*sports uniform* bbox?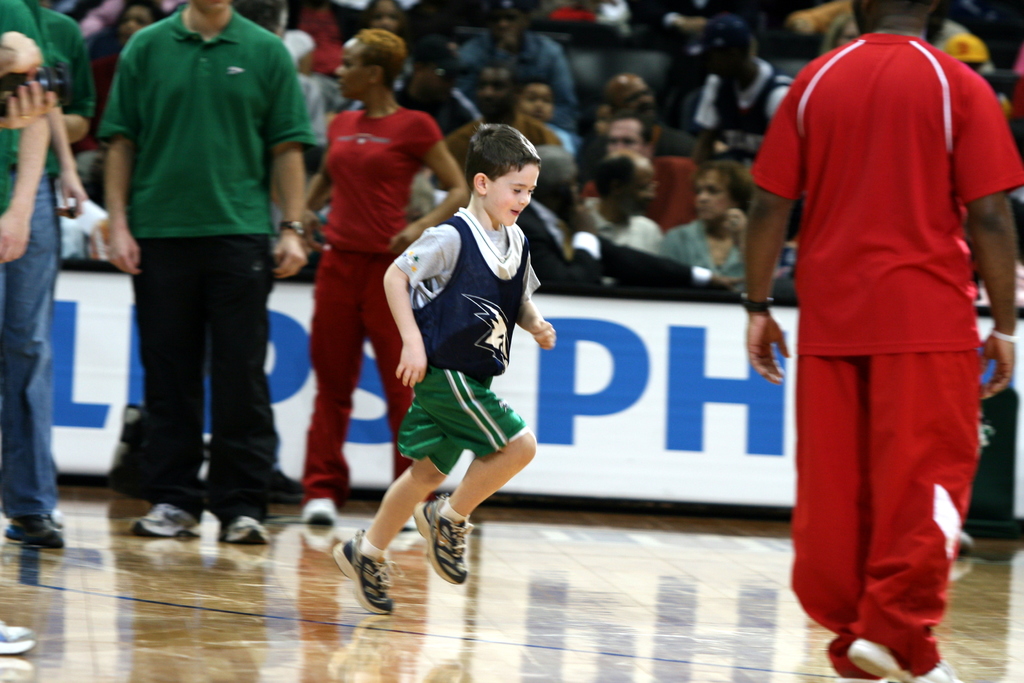
<box>308,103,441,507</box>
